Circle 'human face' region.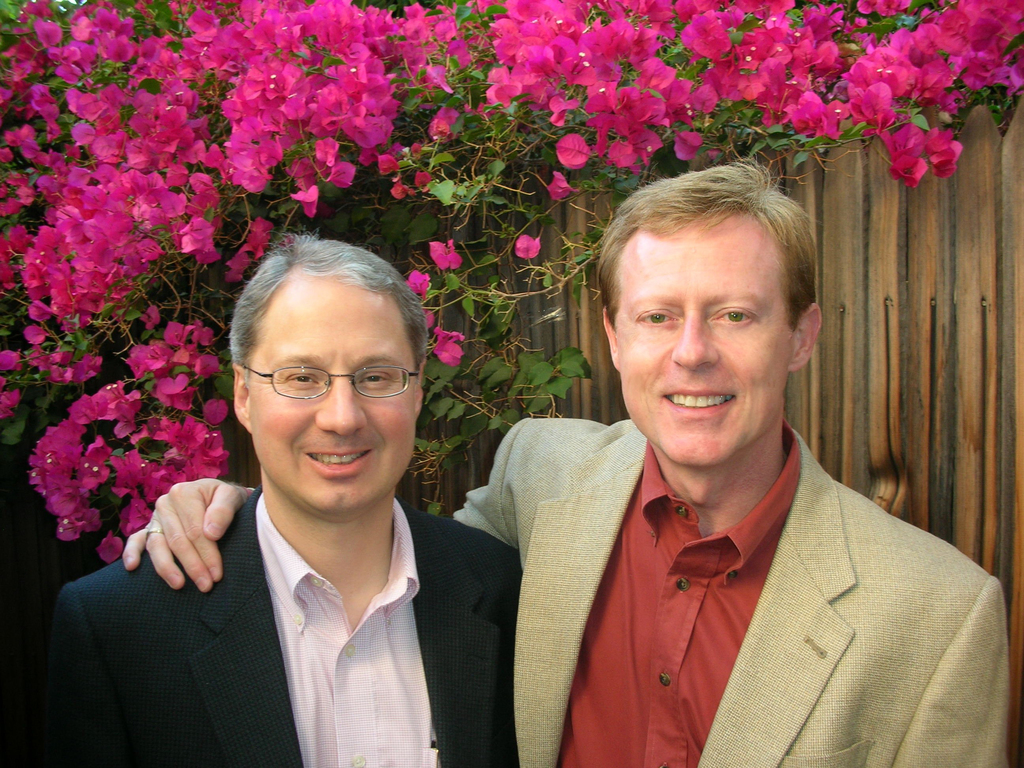
Region: pyautogui.locateOnScreen(612, 209, 808, 472).
